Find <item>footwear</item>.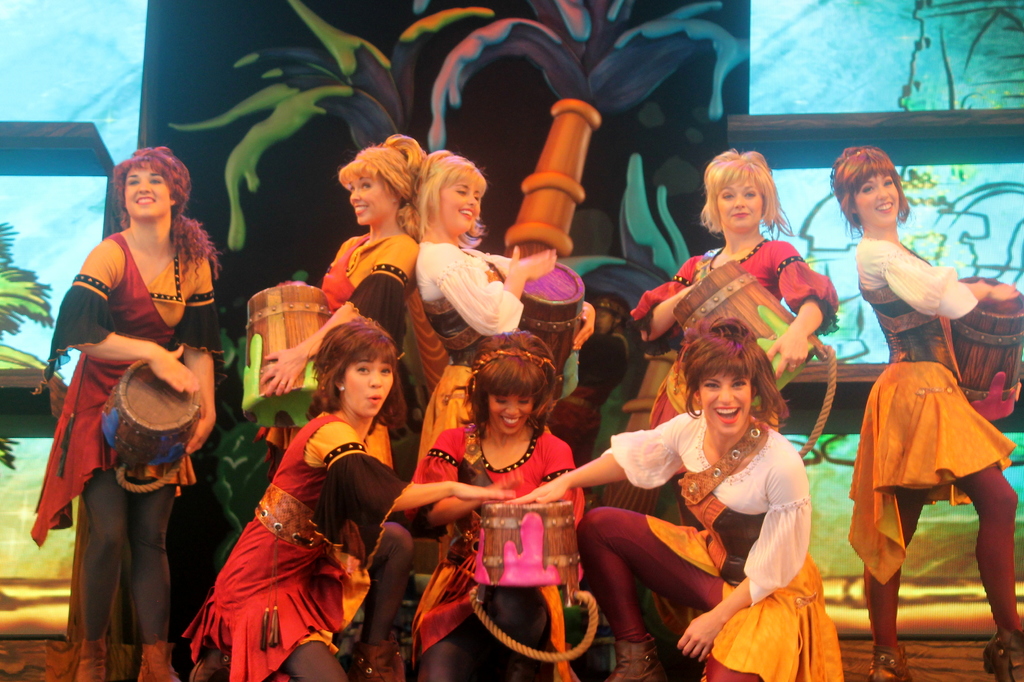
left=604, top=639, right=668, bottom=681.
